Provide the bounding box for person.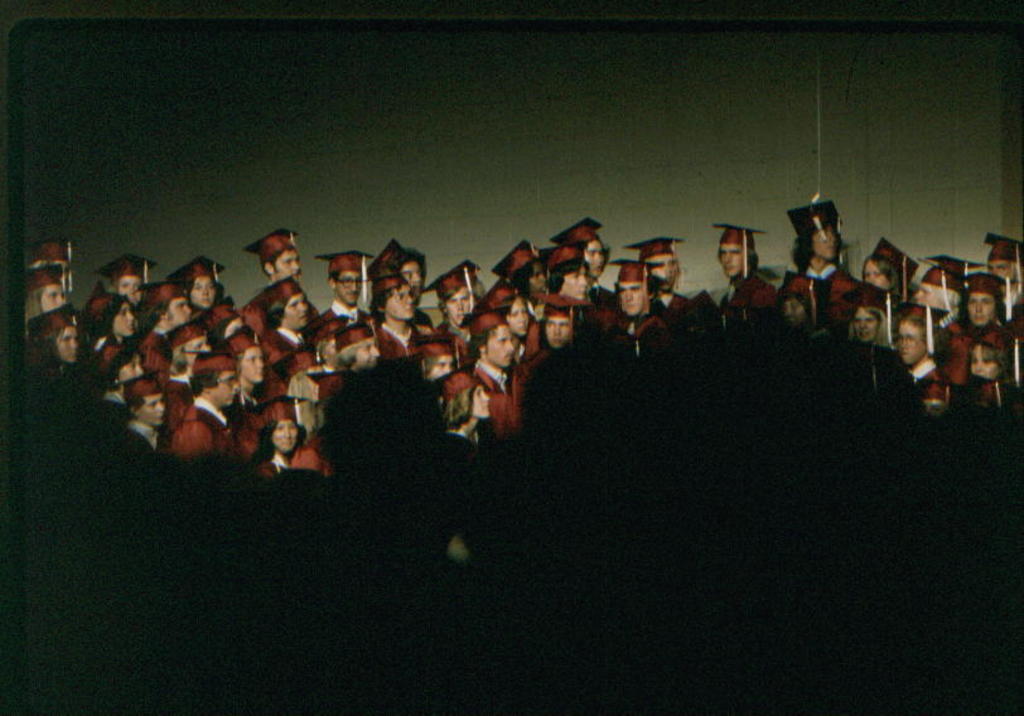
113:362:168:461.
